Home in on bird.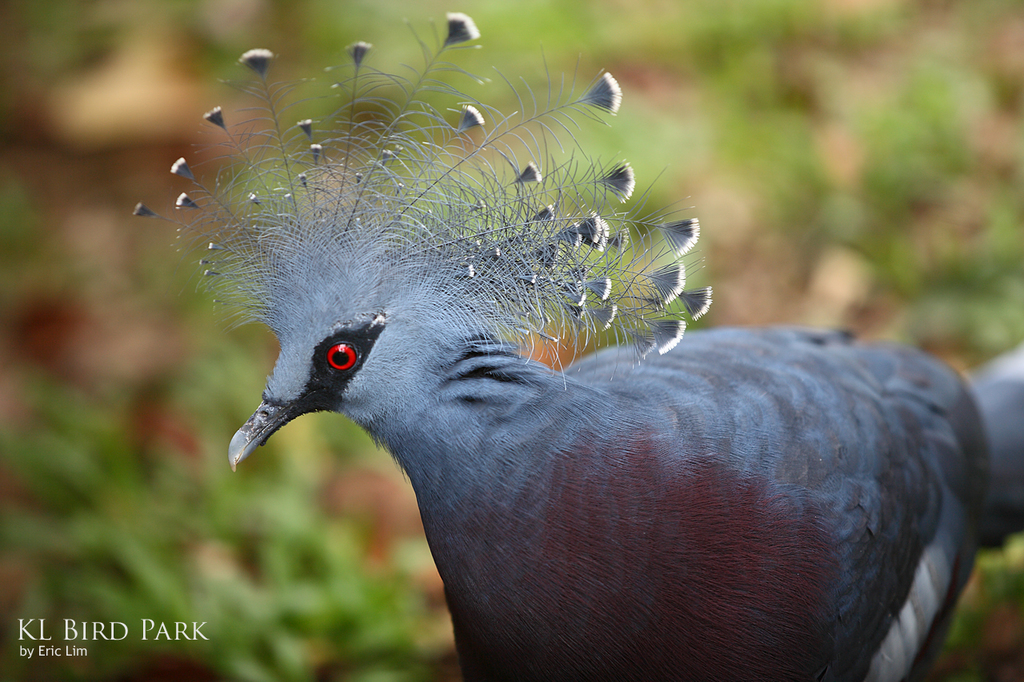
Homed in at detection(239, 0, 1023, 681).
